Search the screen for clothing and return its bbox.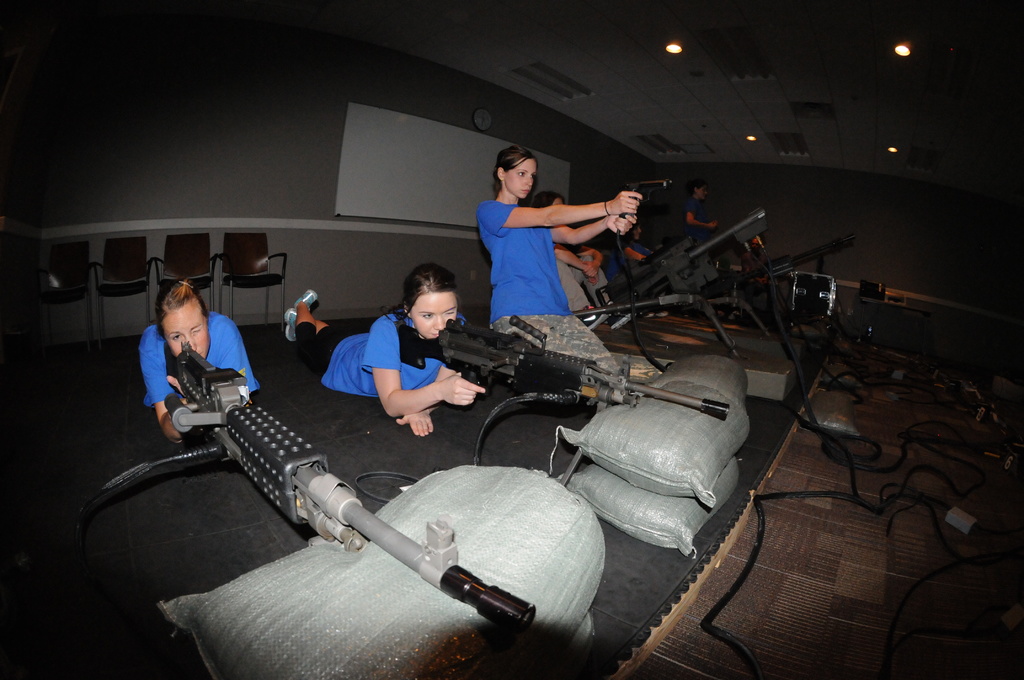
Found: left=127, top=310, right=263, bottom=420.
